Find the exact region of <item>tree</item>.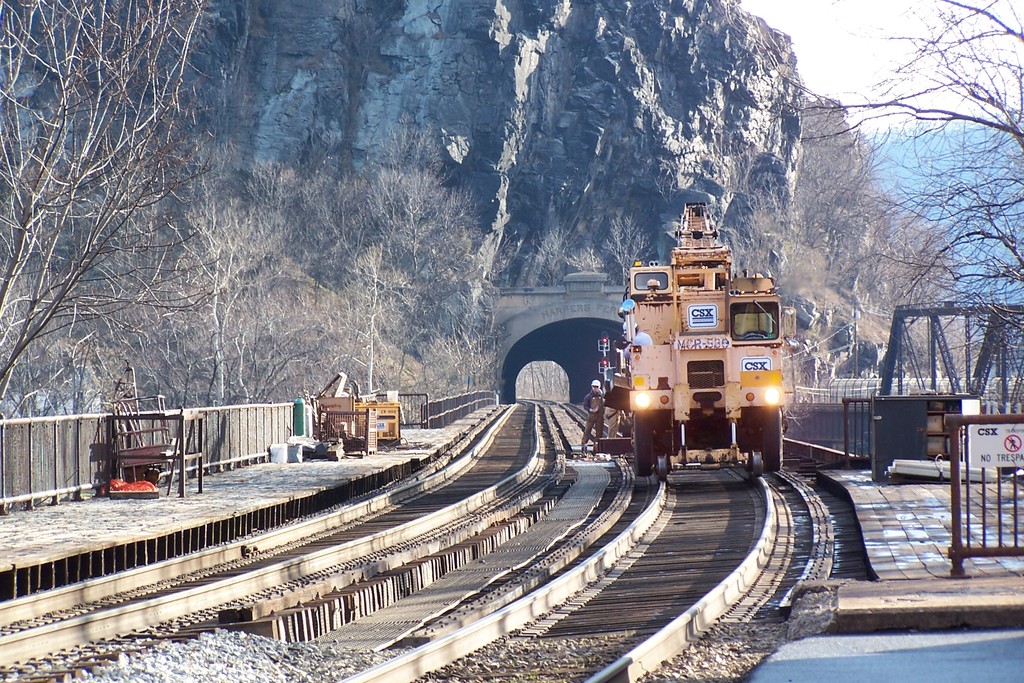
Exact region: x1=0, y1=0, x2=223, y2=431.
